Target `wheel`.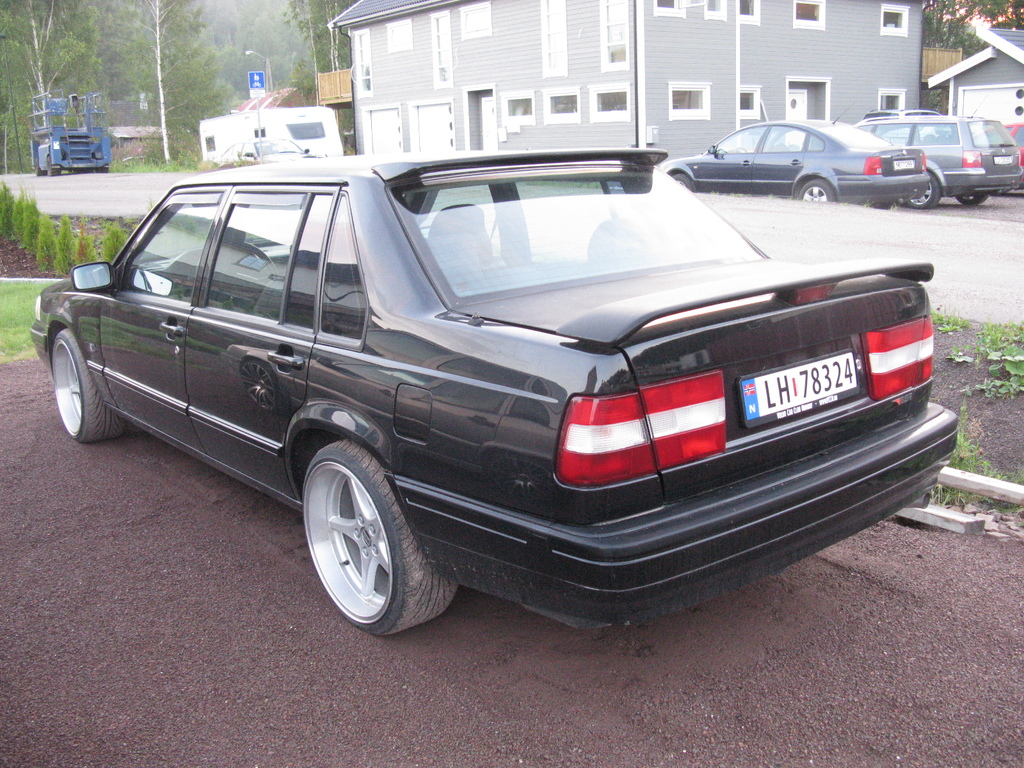
Target region: <bbox>672, 172, 692, 189</bbox>.
